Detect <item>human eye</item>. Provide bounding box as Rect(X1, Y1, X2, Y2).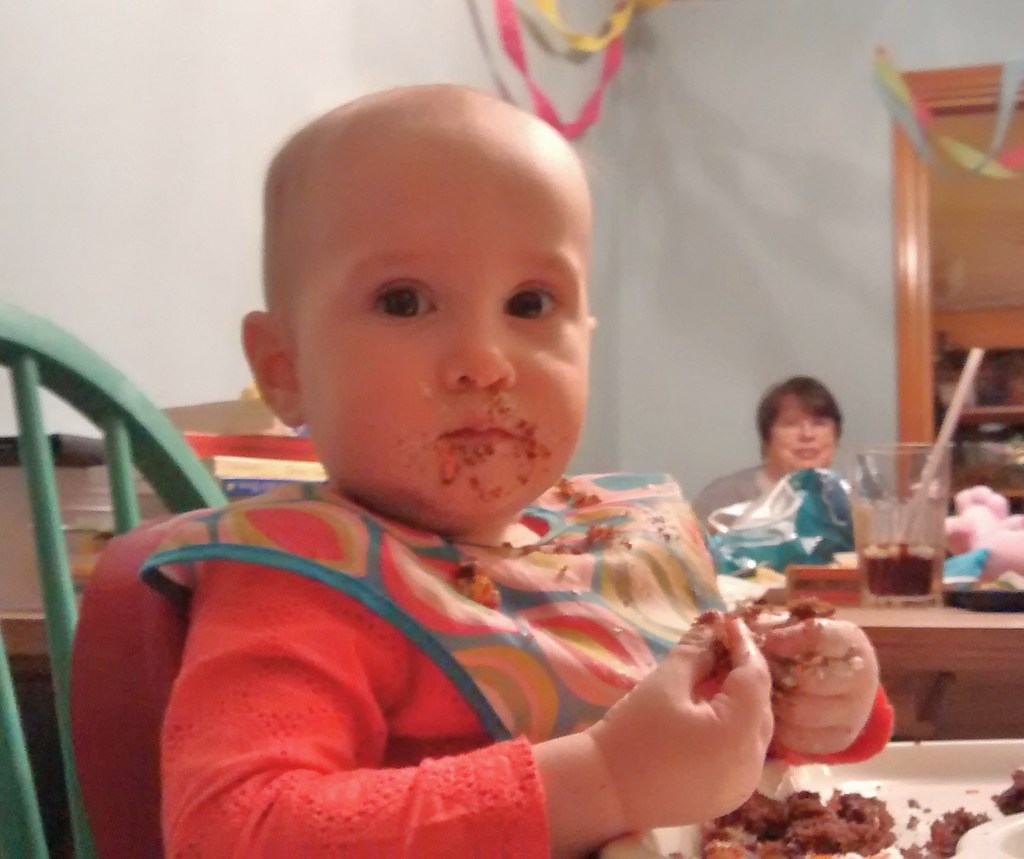
Rect(783, 419, 796, 426).
